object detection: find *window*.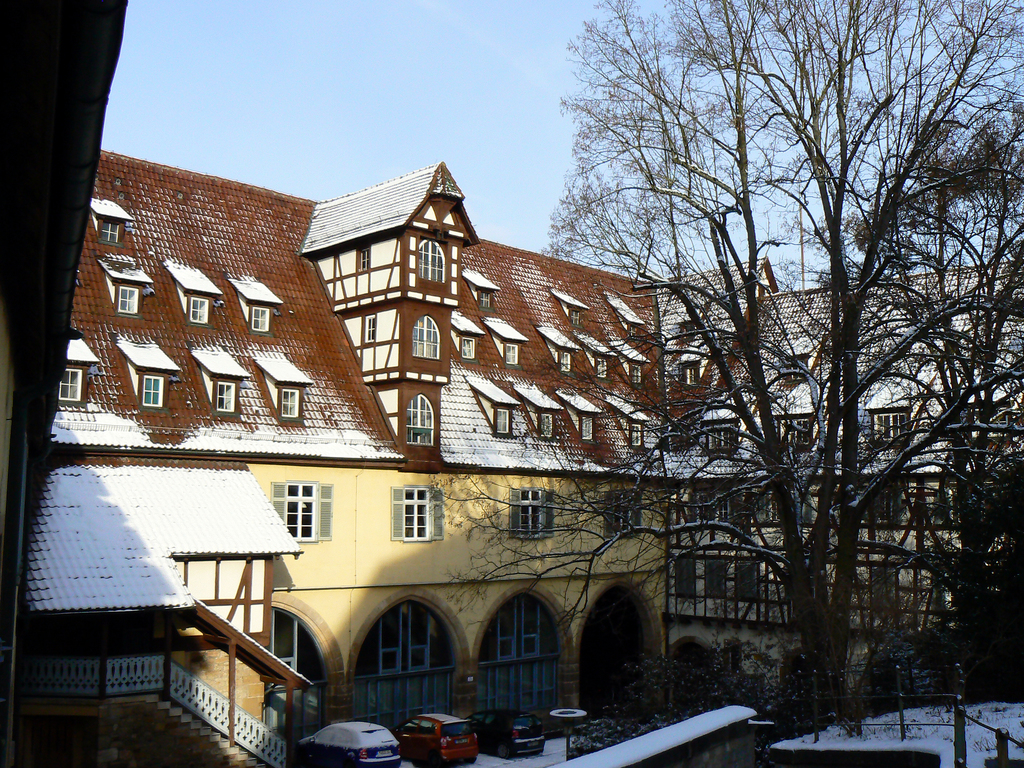
[504,346,521,365].
